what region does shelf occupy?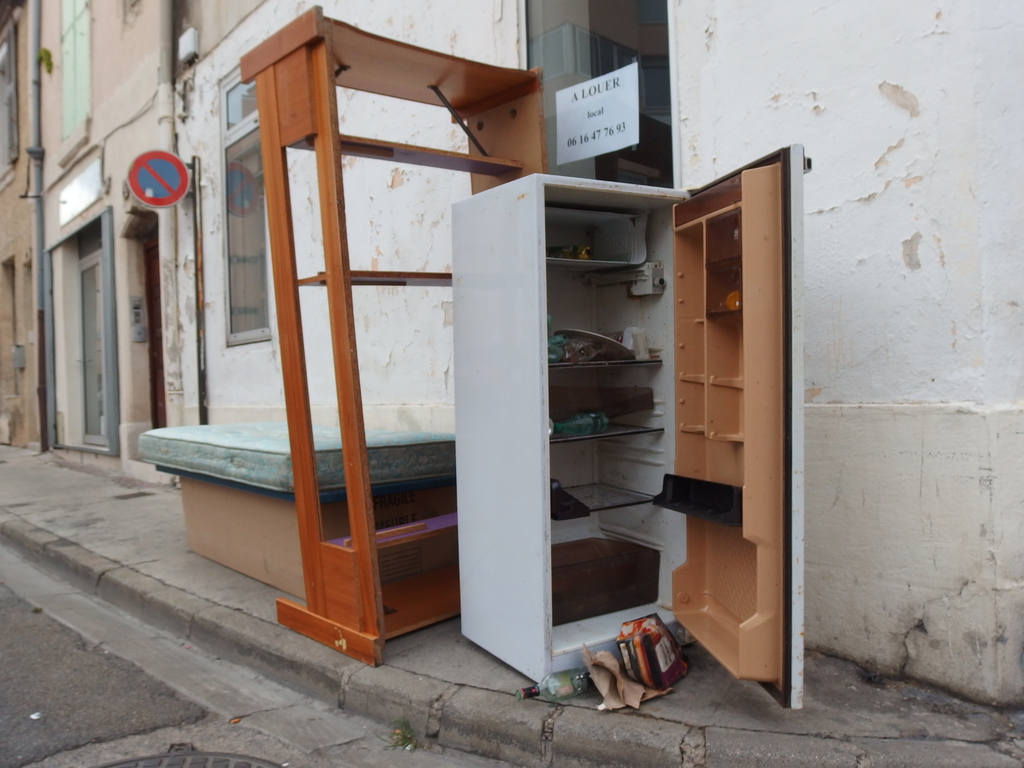
548, 419, 662, 442.
